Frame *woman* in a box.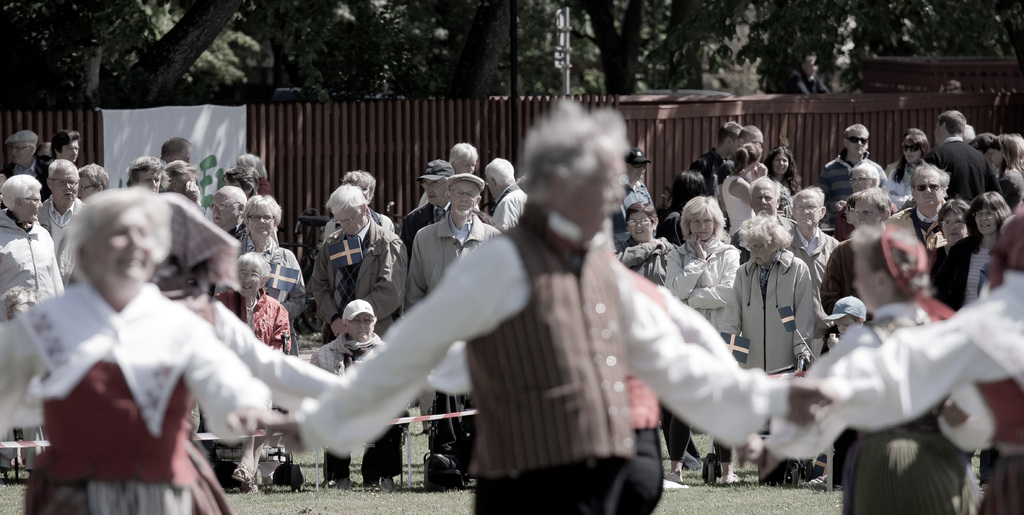
<bbox>662, 194, 742, 484</bbox>.
